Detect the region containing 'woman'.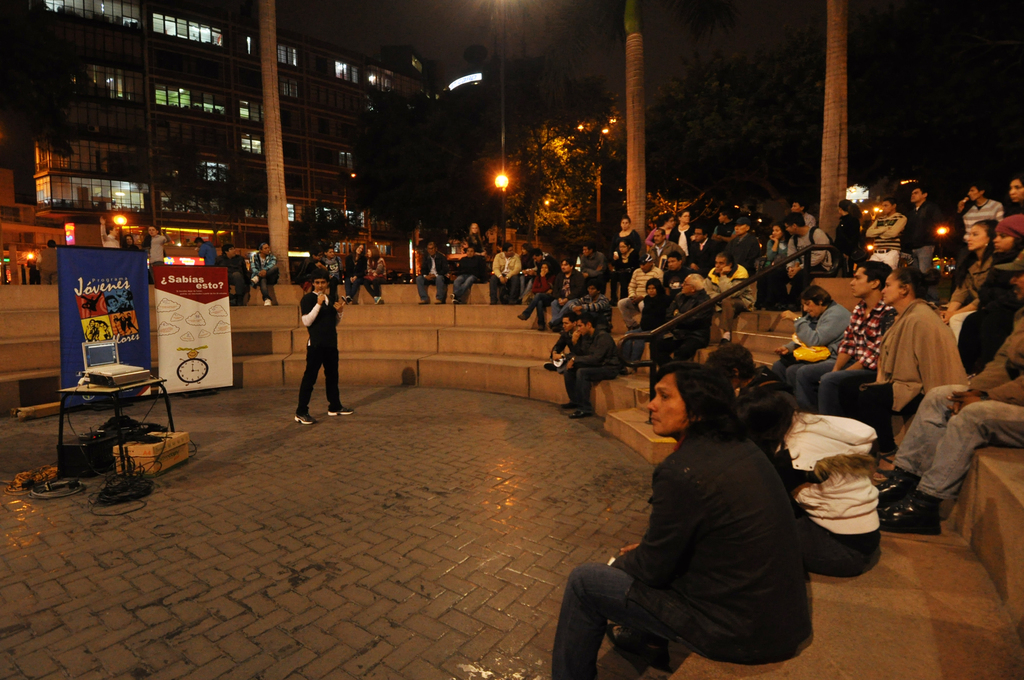
region(609, 240, 641, 308).
